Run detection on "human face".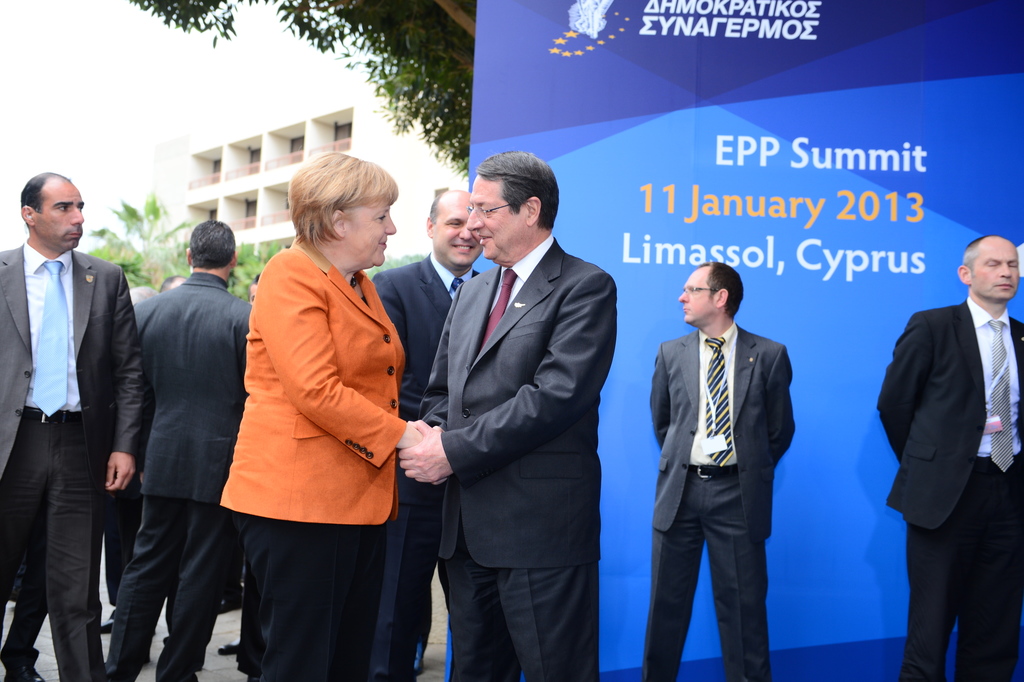
Result: (459,171,515,258).
